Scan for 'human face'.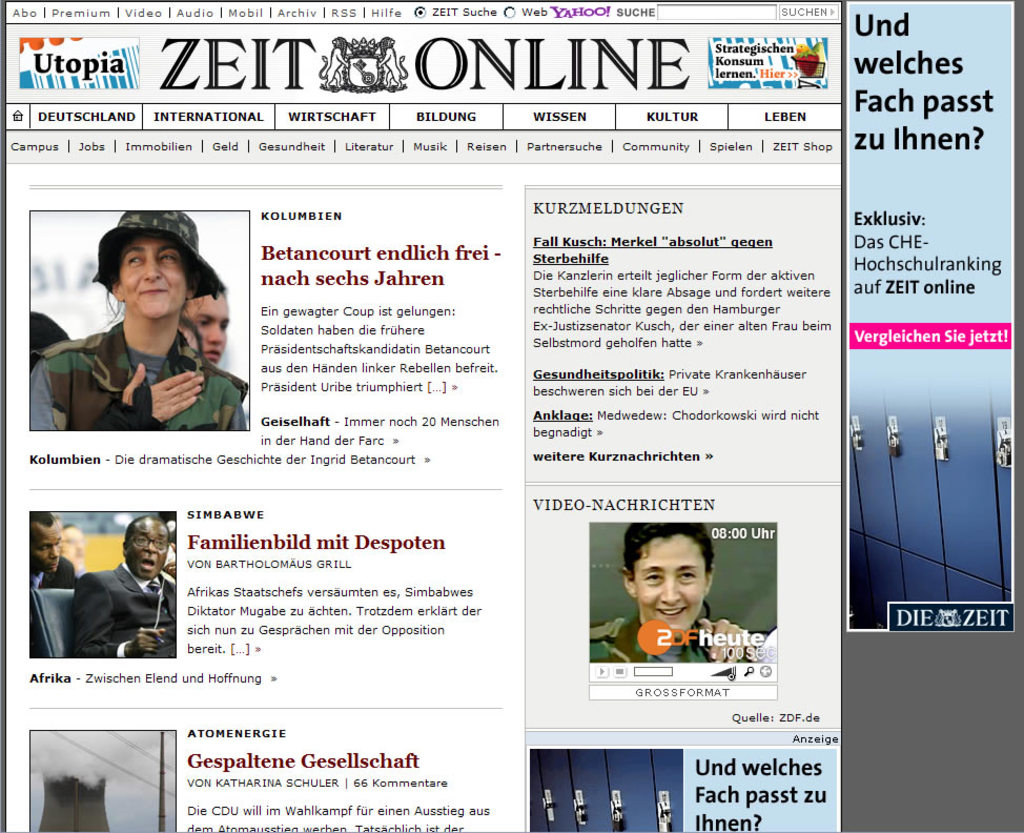
Scan result: box(29, 527, 61, 573).
